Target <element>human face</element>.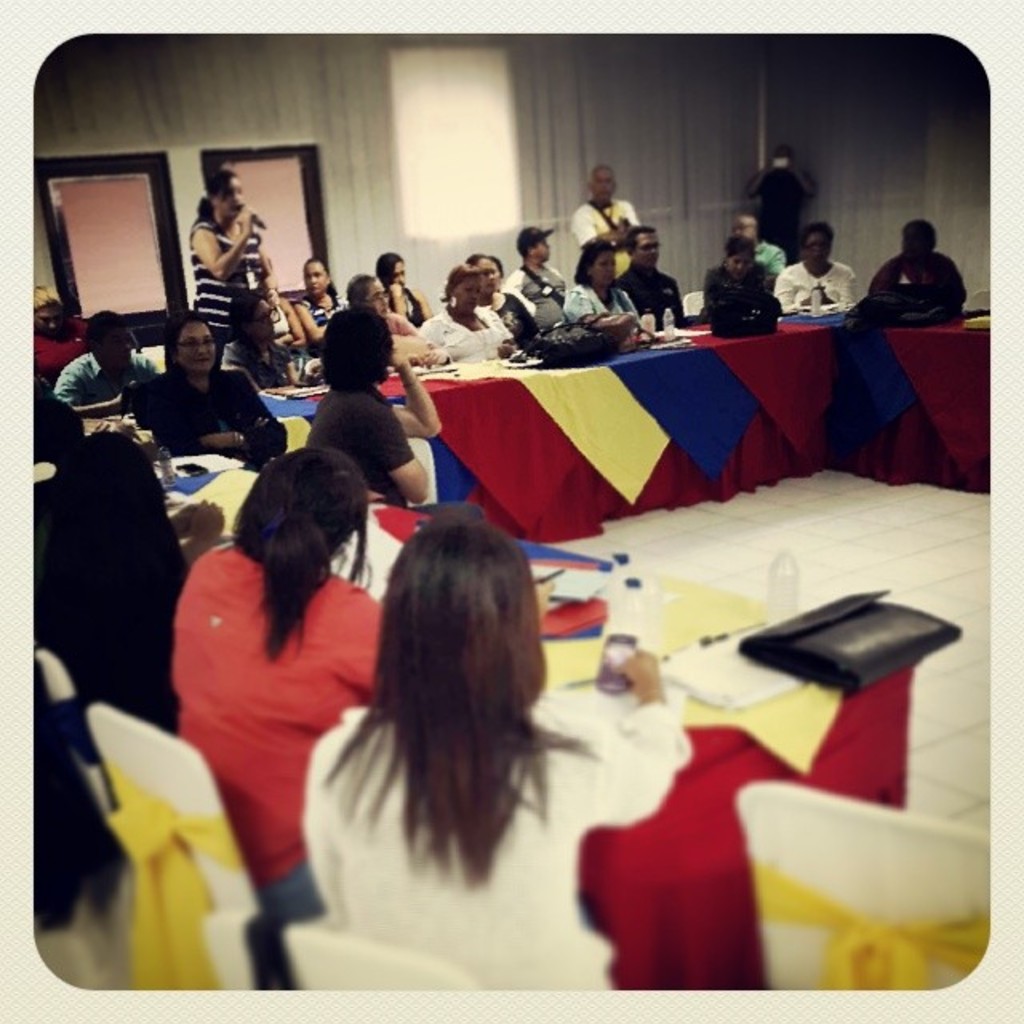
Target region: box(306, 259, 325, 294).
